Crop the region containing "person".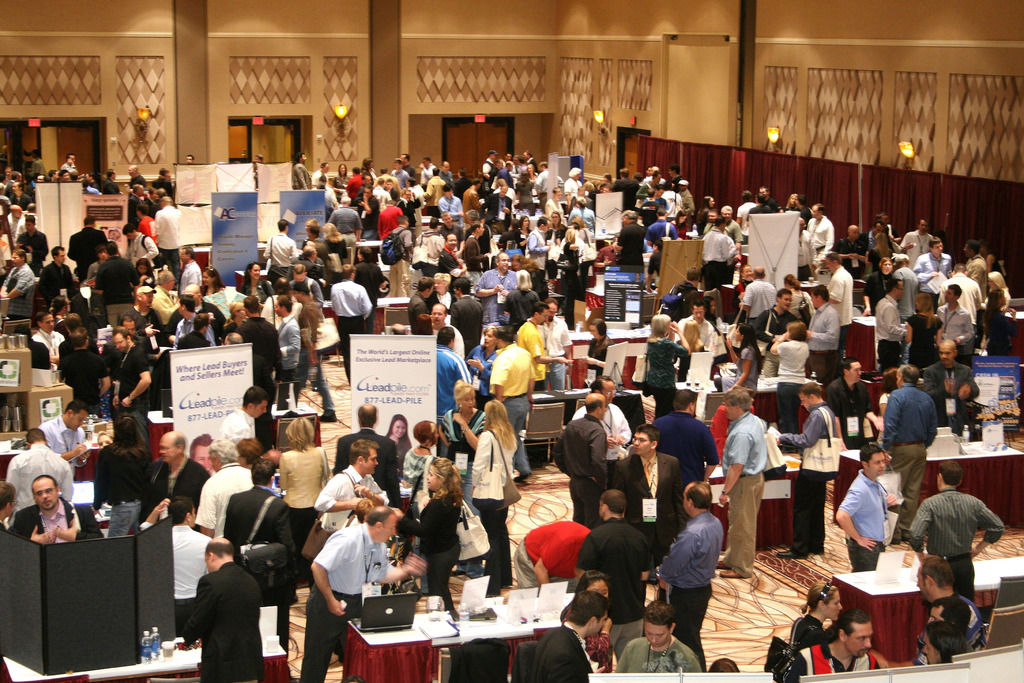
Crop region: [669,482,735,664].
